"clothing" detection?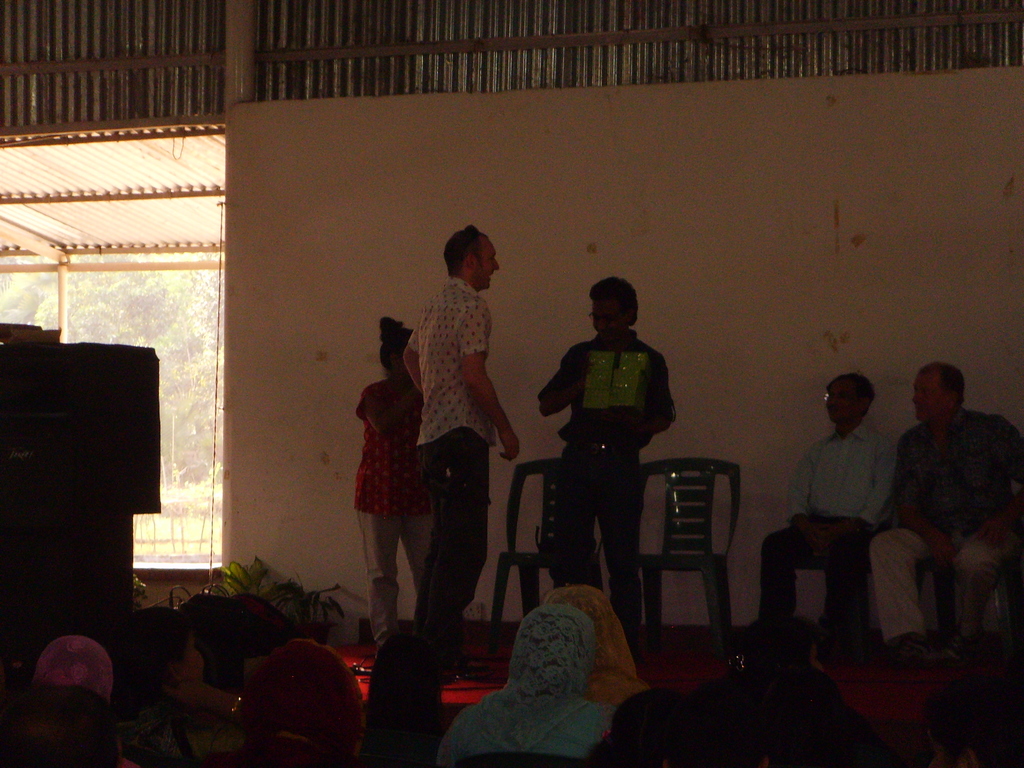
rect(884, 374, 1013, 646)
